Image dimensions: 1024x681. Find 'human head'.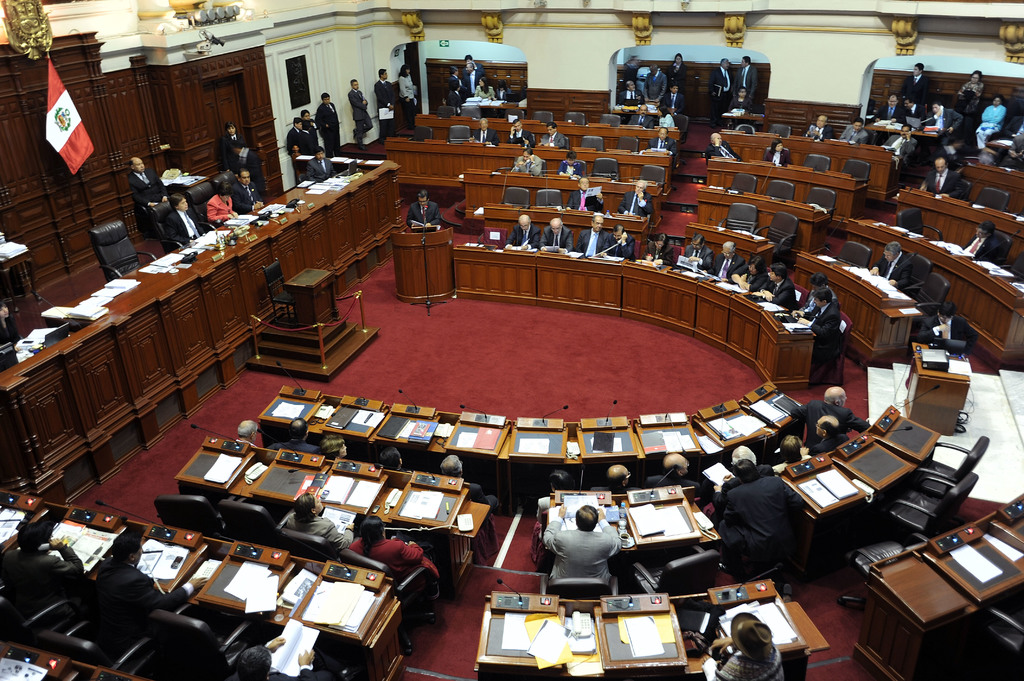
381,445,402,470.
